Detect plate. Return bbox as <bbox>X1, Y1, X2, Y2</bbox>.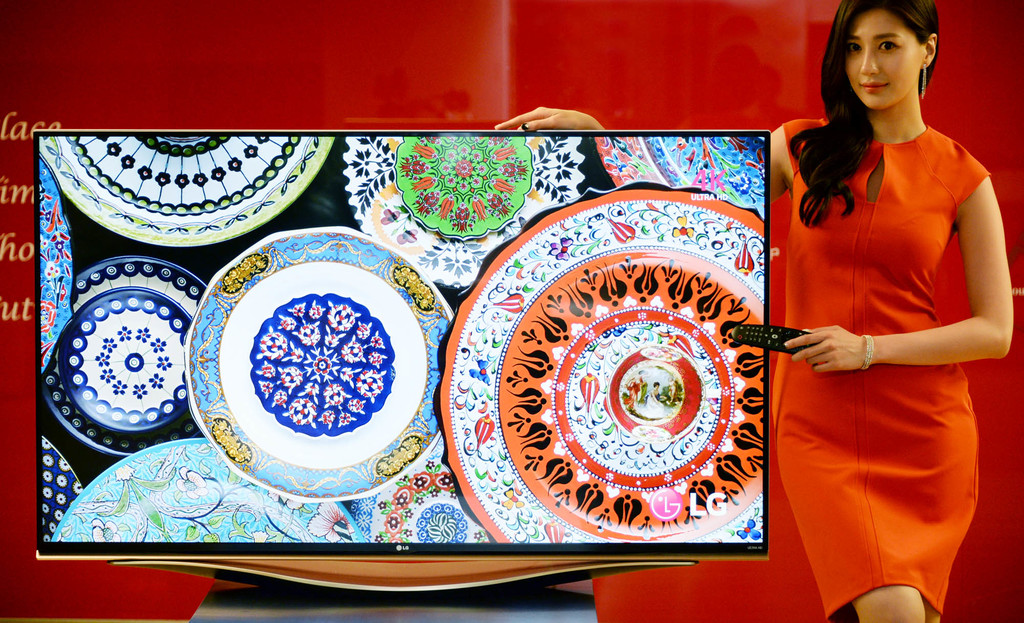
<bbox>56, 439, 362, 542</bbox>.
